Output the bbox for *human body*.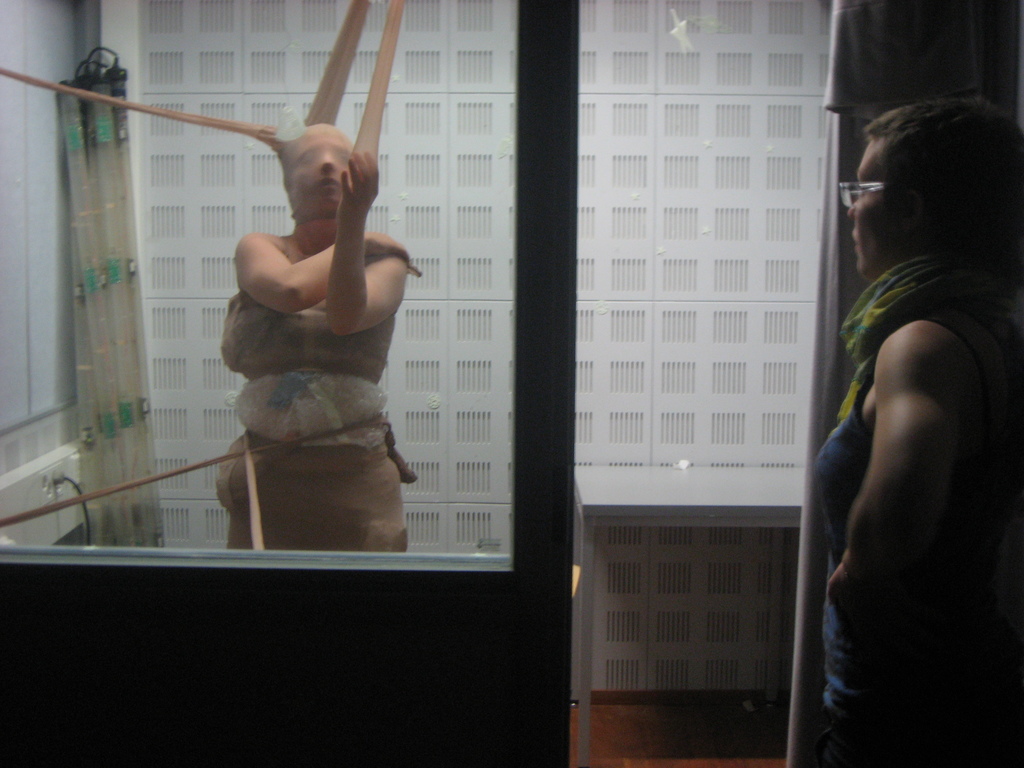
l=788, t=65, r=1005, b=762.
